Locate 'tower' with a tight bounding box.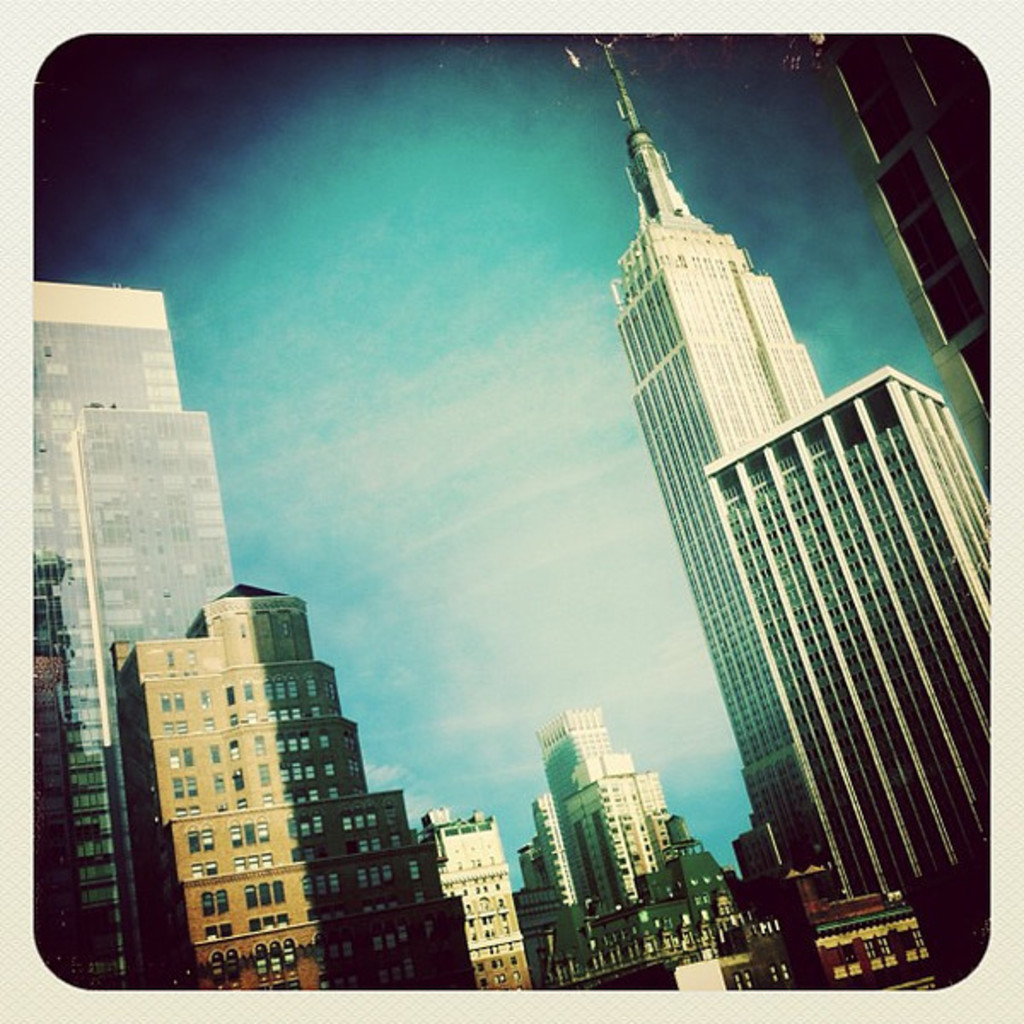
<region>606, 46, 821, 869</region>.
